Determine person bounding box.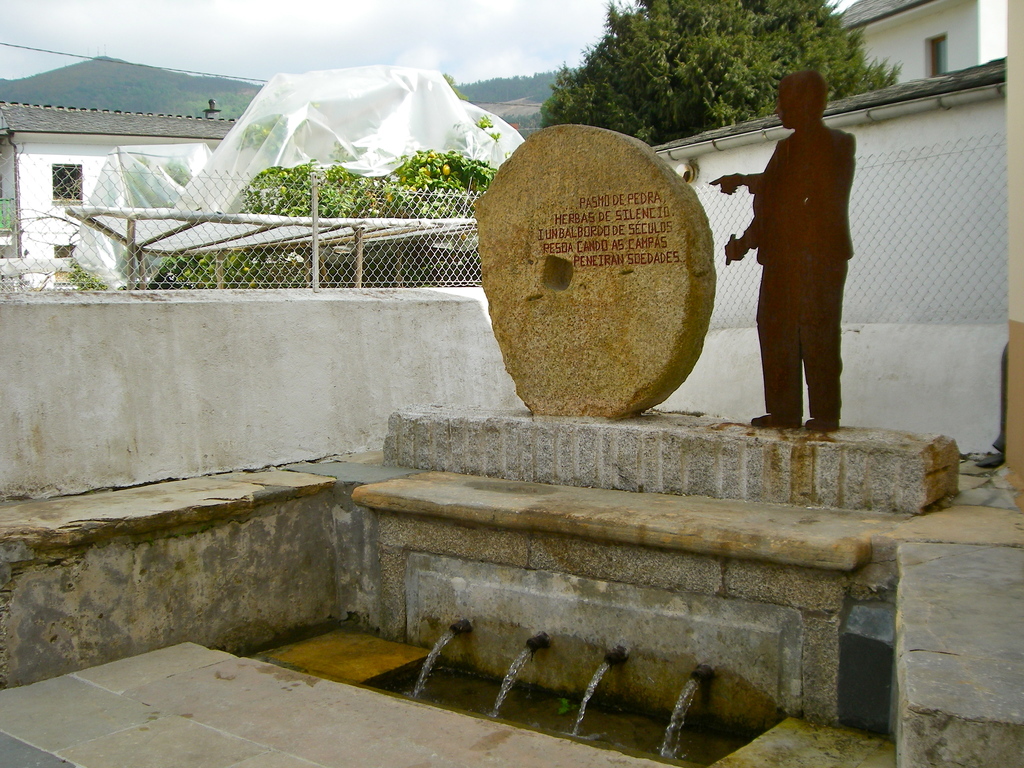
Determined: 708:72:856:426.
